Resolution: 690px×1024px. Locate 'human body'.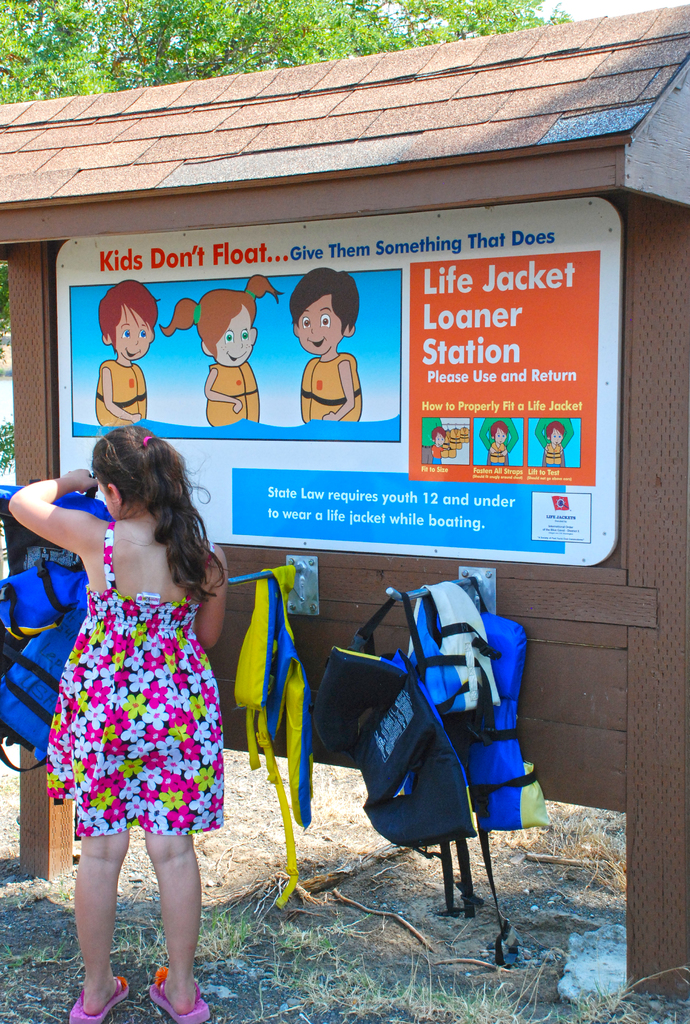
x1=94 y1=349 x2=150 y2=435.
